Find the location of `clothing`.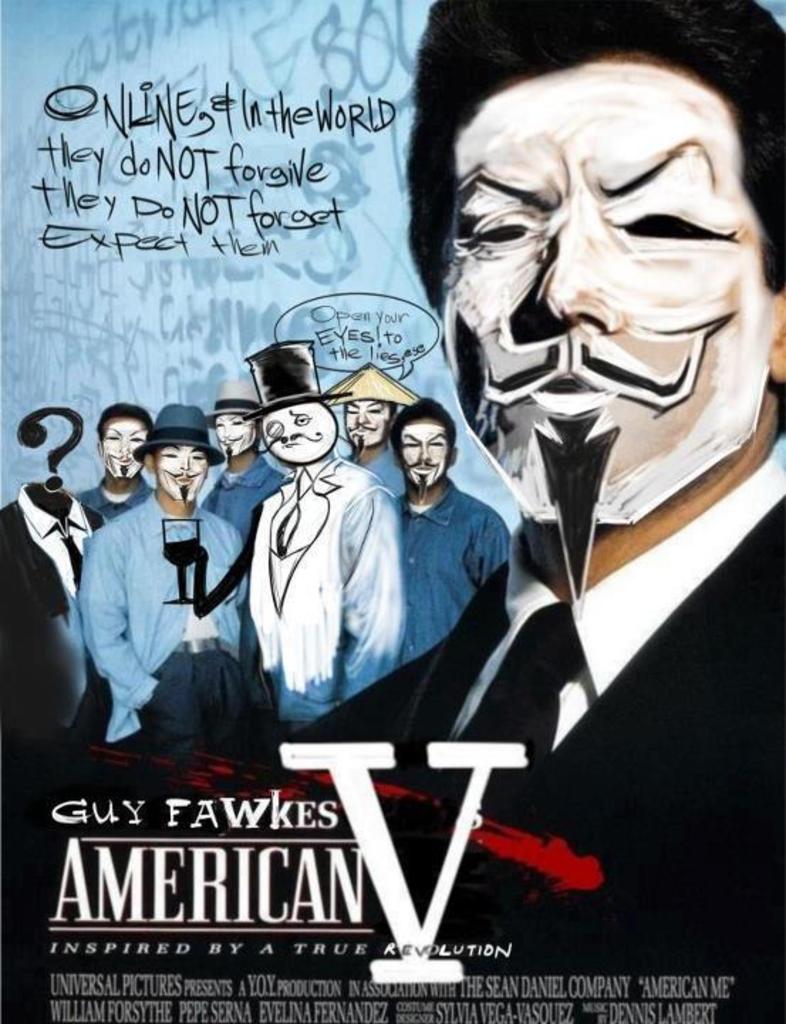
Location: <box>236,458,404,751</box>.
